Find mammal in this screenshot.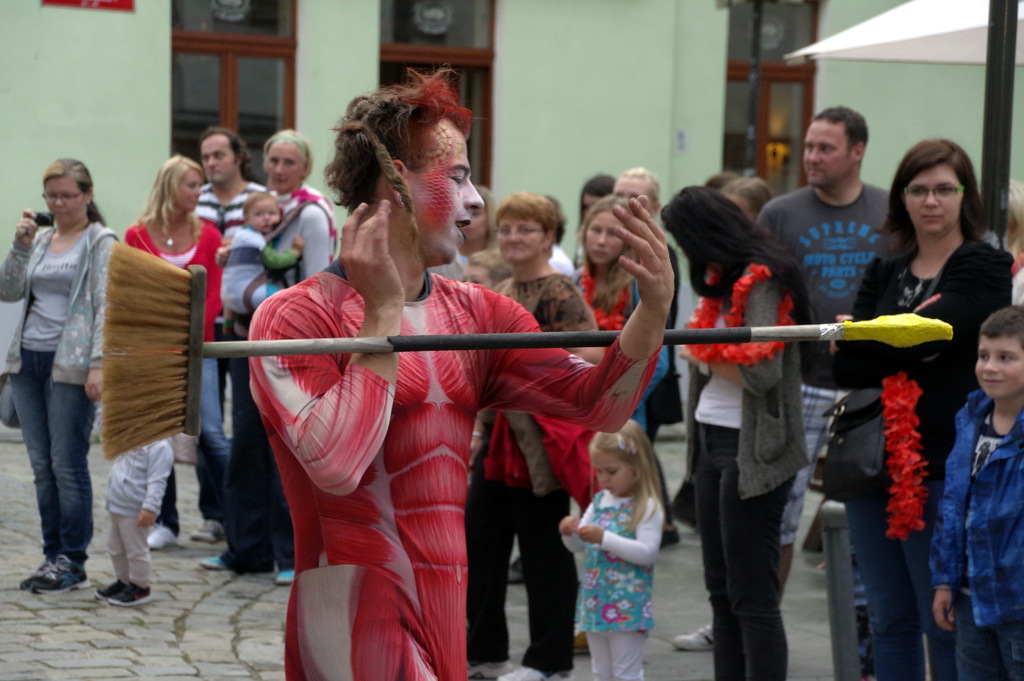
The bounding box for mammal is left=216, top=191, right=307, bottom=326.
